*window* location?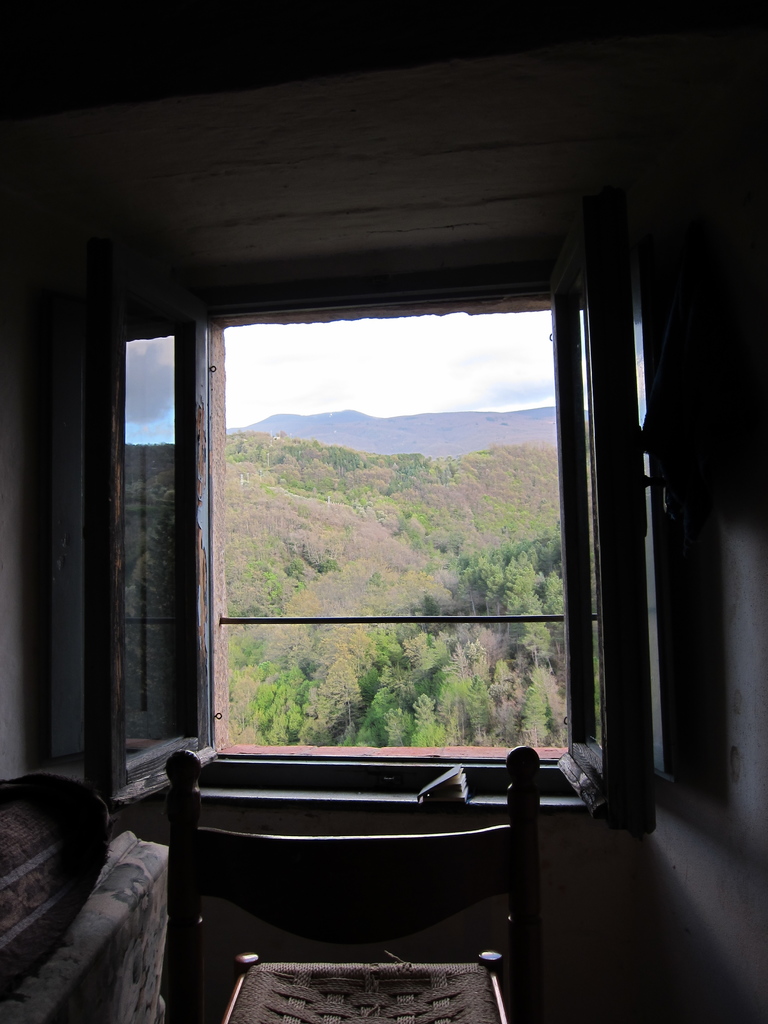
(x1=90, y1=301, x2=660, y2=835)
